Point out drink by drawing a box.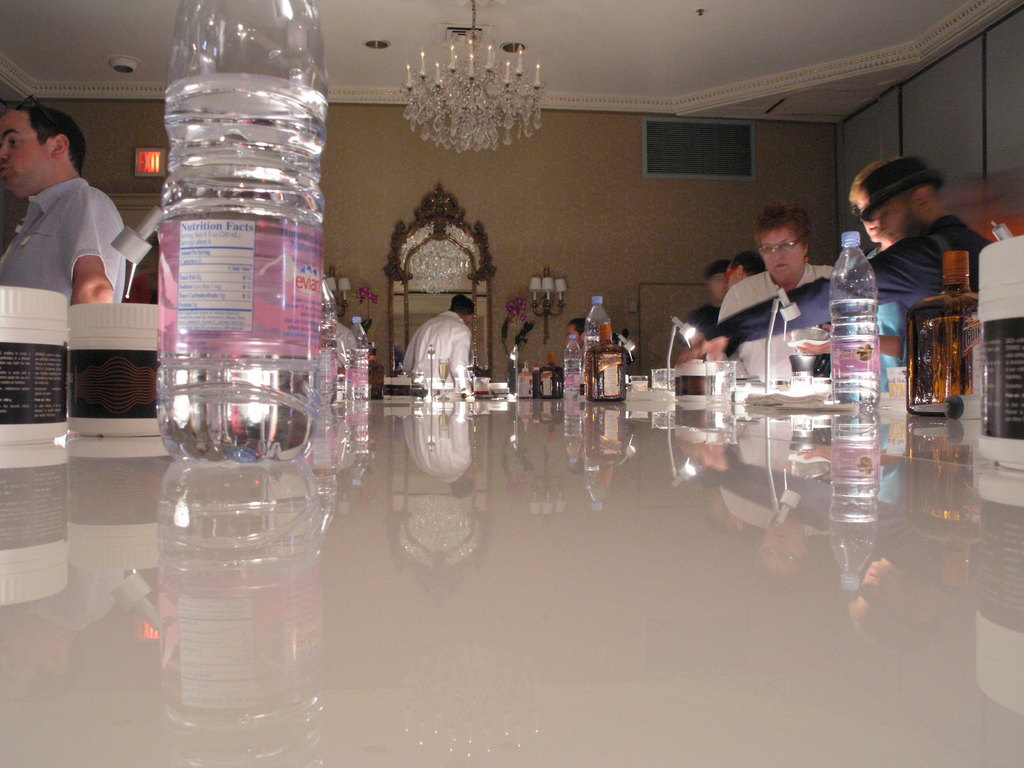
[x1=350, y1=348, x2=366, y2=398].
